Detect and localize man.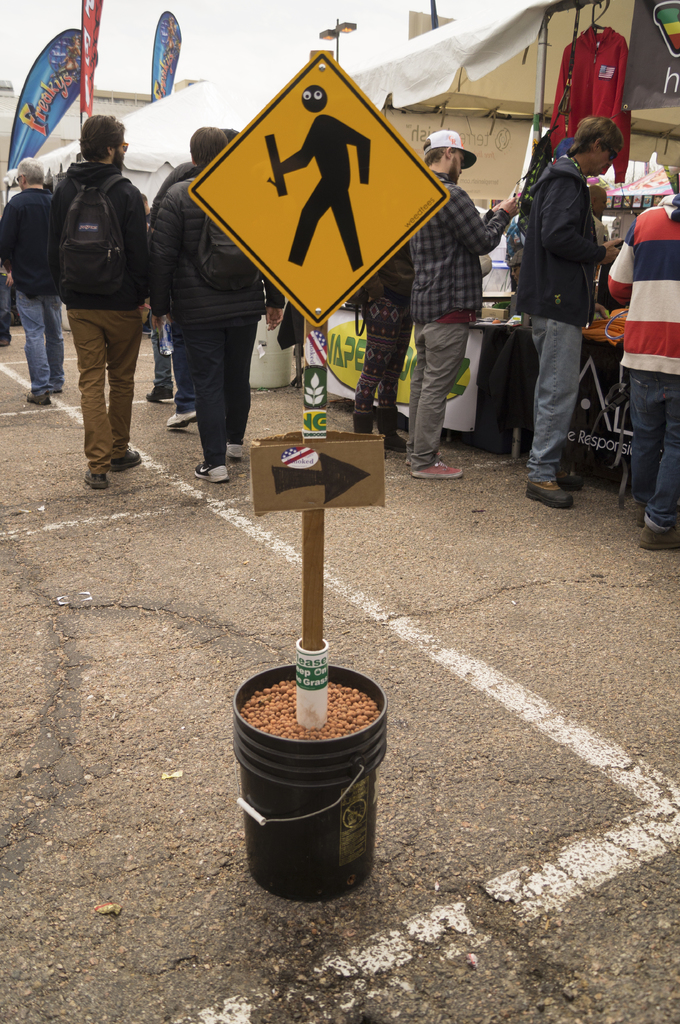
Localized at BBox(148, 127, 236, 428).
